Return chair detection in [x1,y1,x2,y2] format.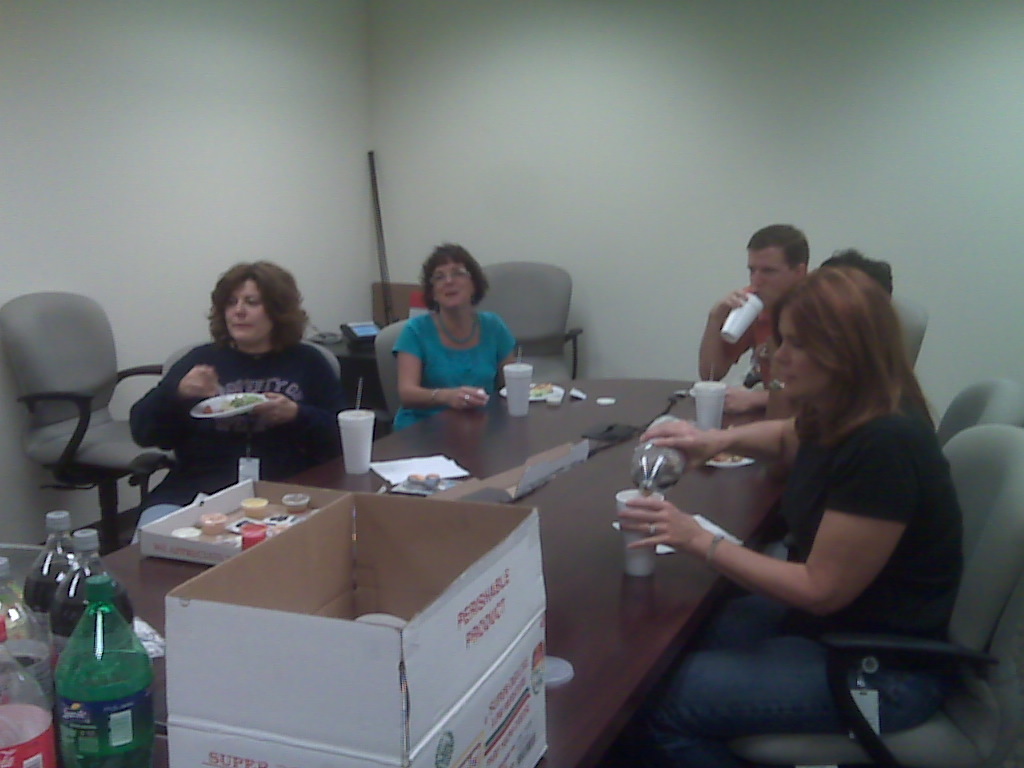
[0,289,148,564].
